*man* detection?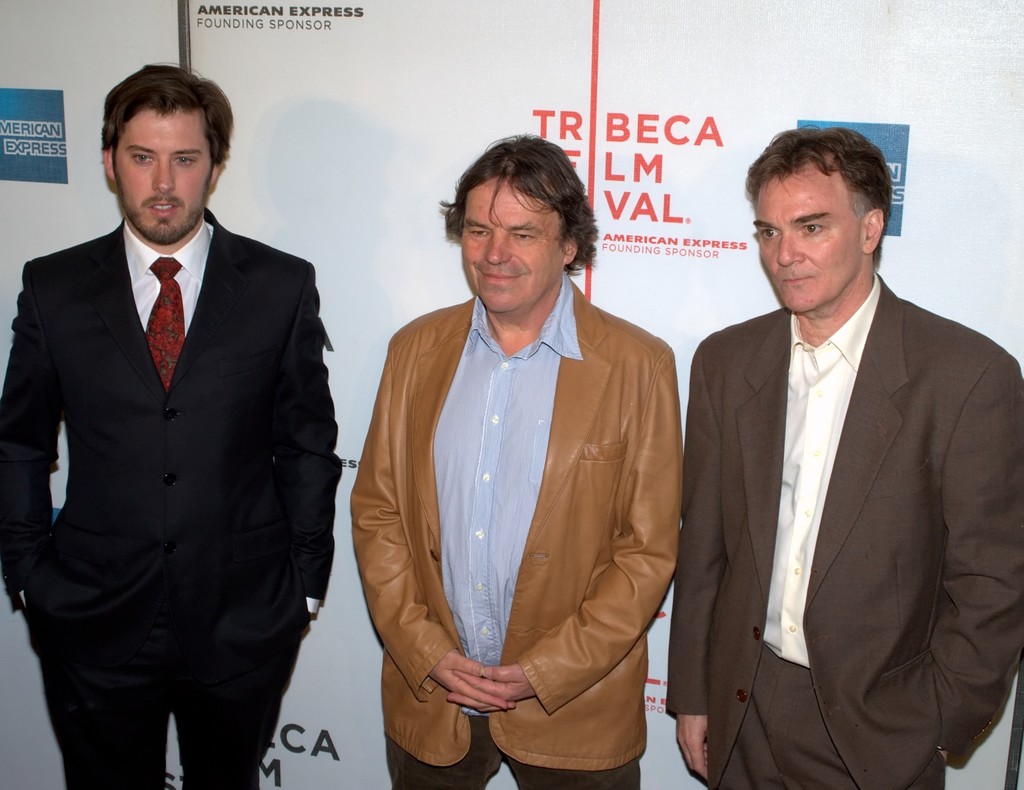
(left=0, top=67, right=342, bottom=789)
